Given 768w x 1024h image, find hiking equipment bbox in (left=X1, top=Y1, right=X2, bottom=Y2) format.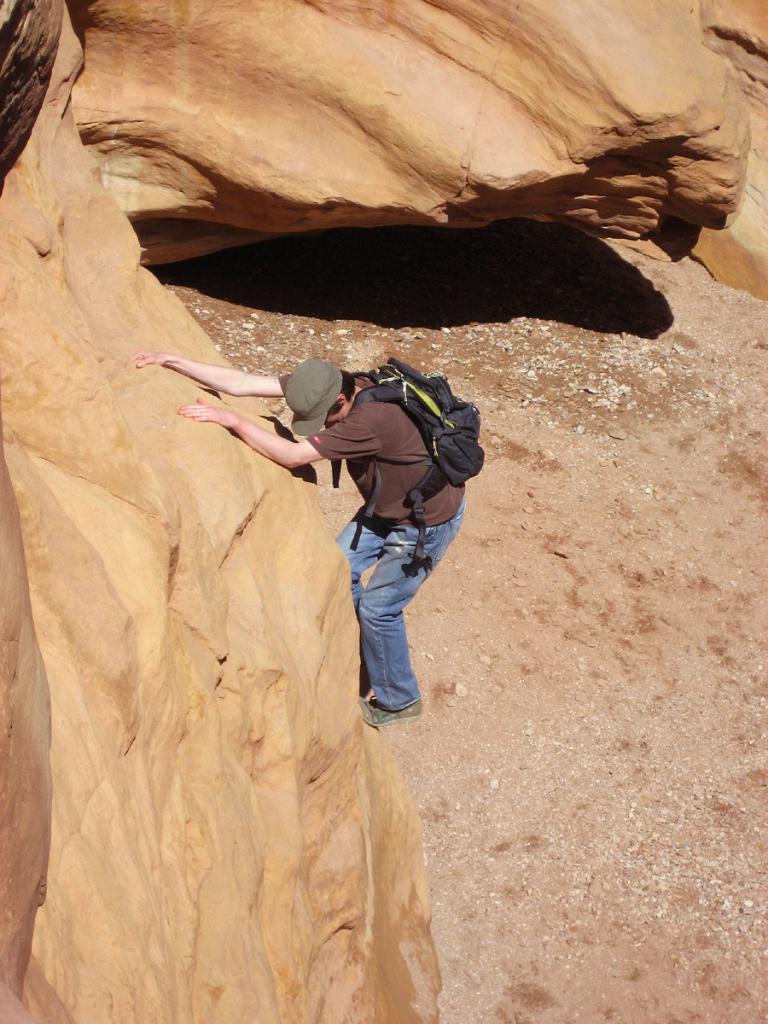
(left=332, top=357, right=481, bottom=566).
